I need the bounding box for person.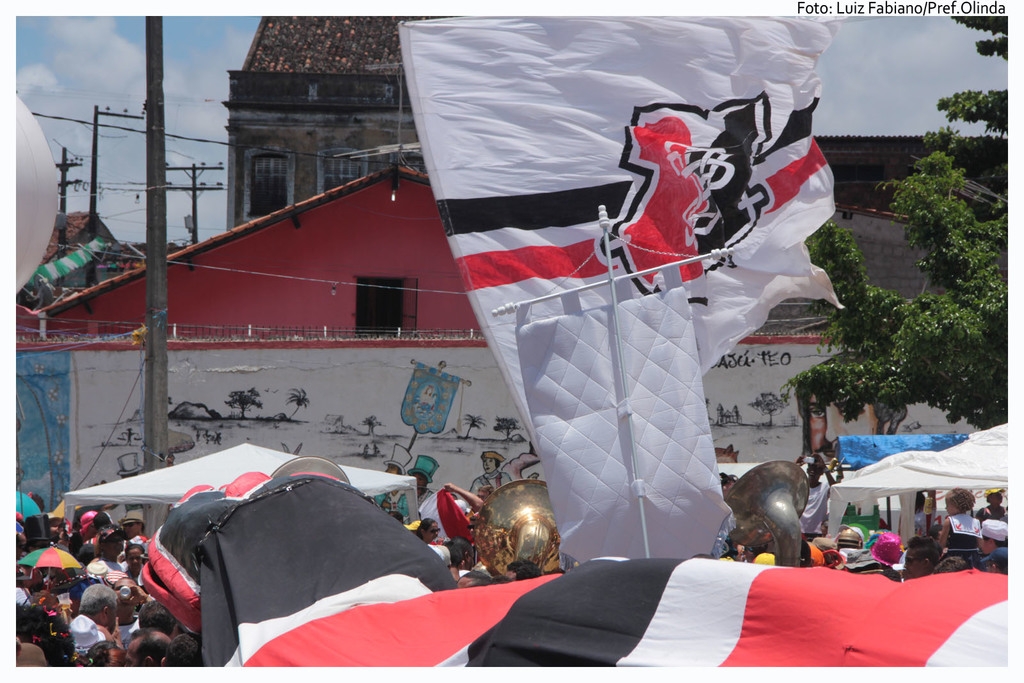
Here it is: rect(468, 449, 513, 500).
